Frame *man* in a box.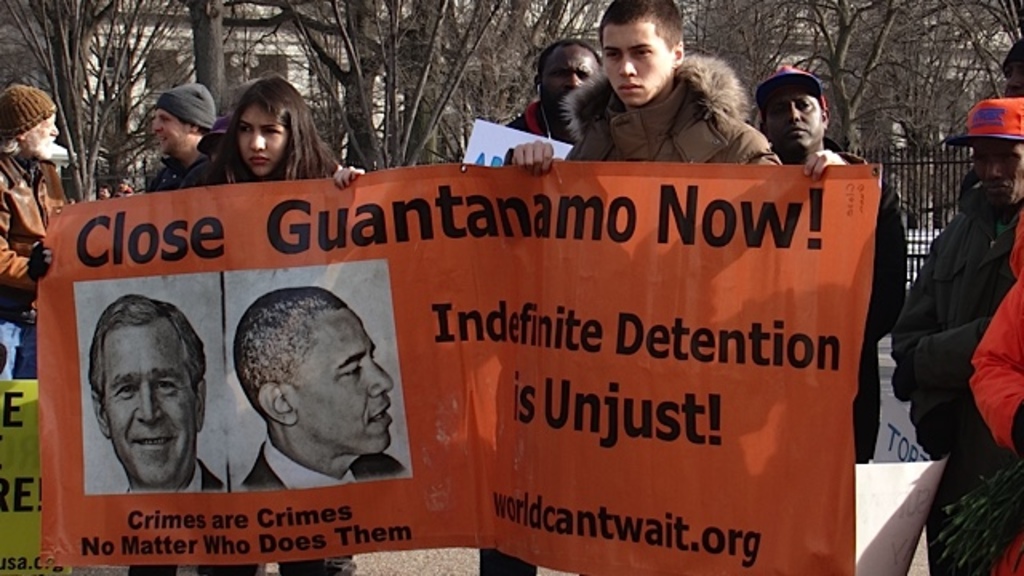
pyautogui.locateOnScreen(504, 35, 606, 141).
